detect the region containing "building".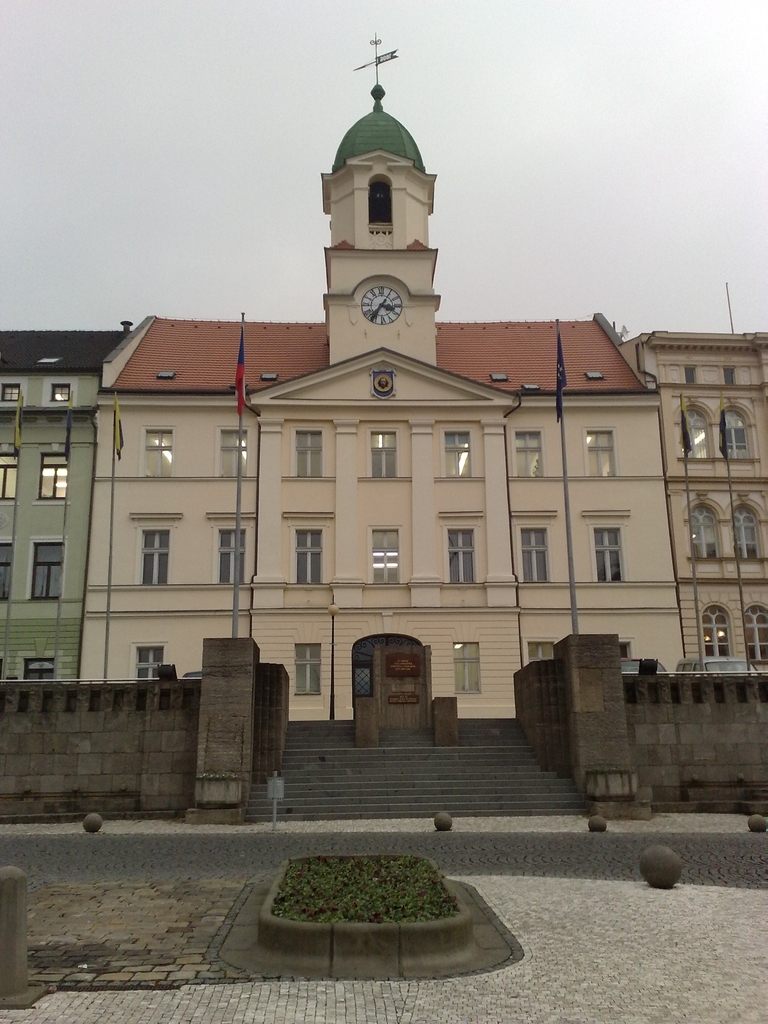
[left=640, top=286, right=767, bottom=676].
